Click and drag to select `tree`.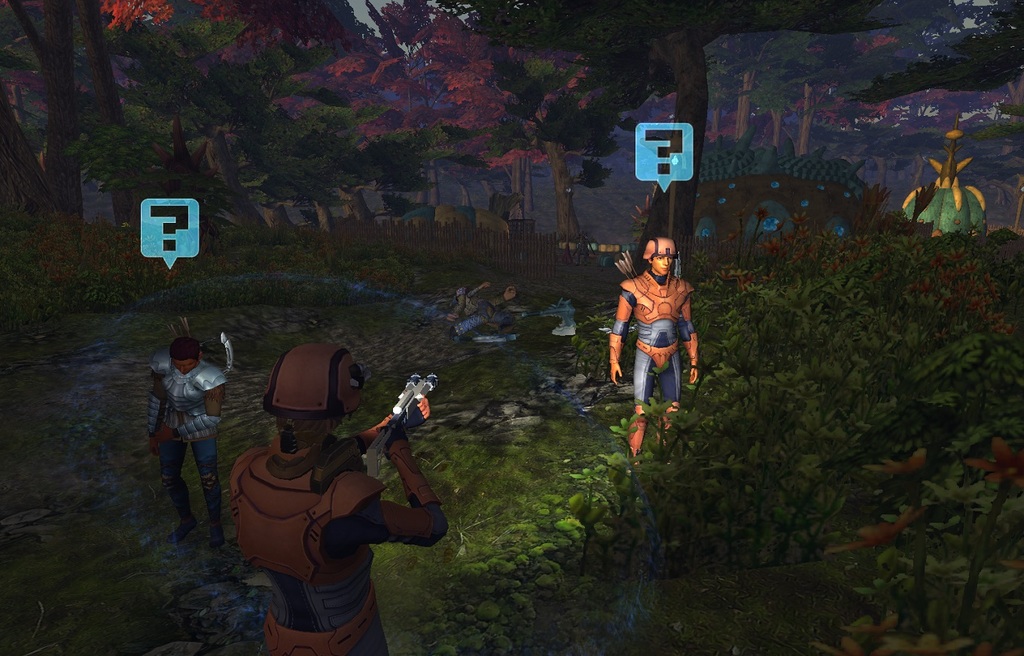
Selection: bbox=[851, 0, 1023, 99].
